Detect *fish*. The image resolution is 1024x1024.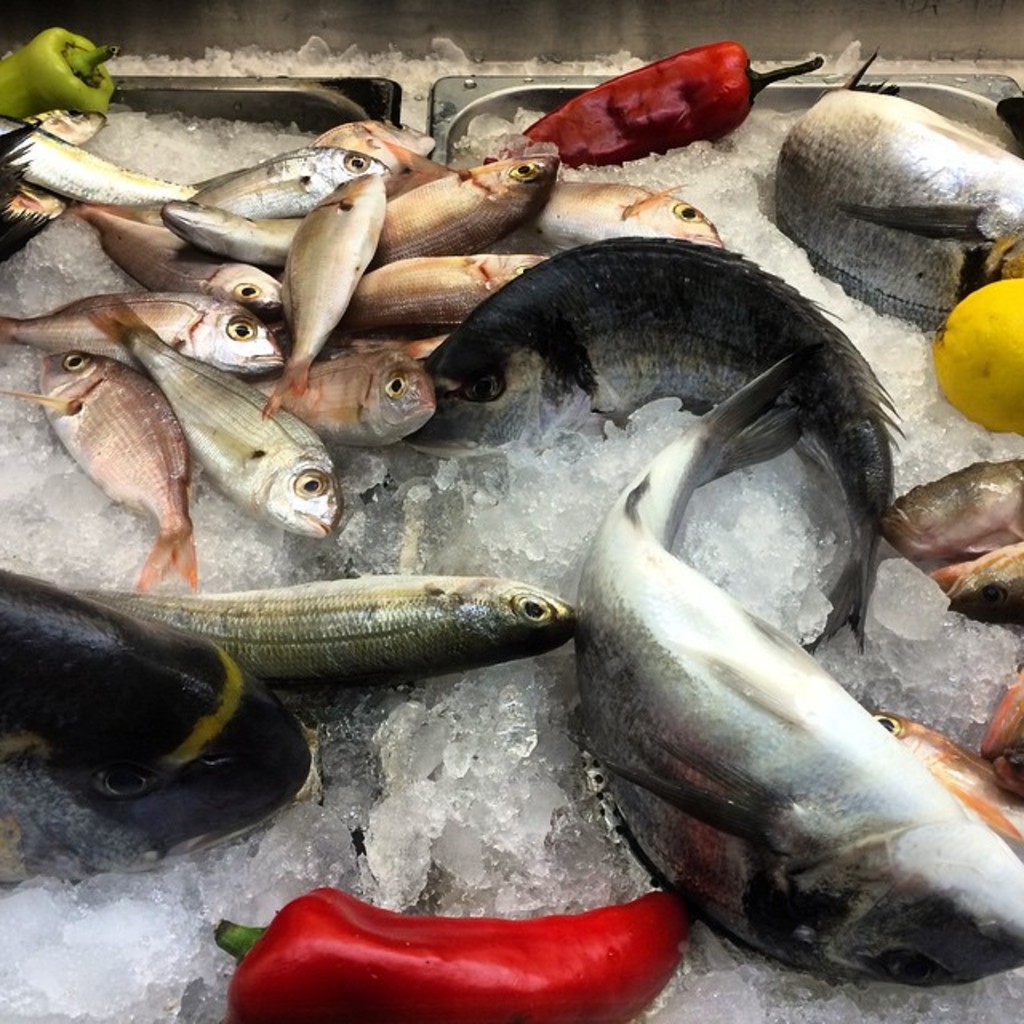
x1=774, y1=43, x2=1022, y2=339.
